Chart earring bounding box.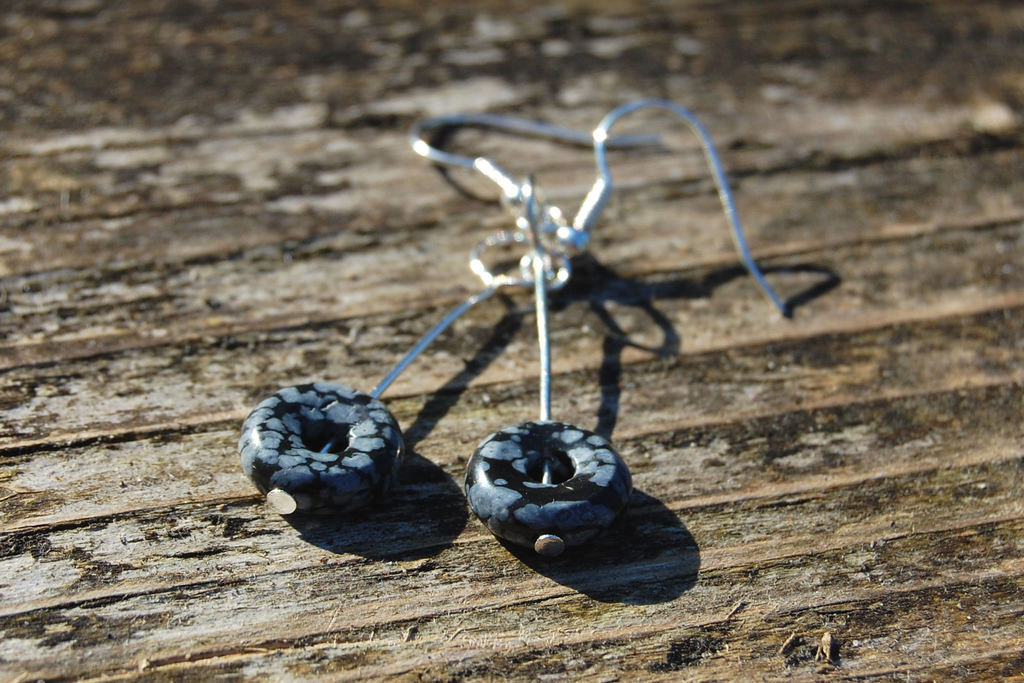
Charted: [412,114,654,561].
